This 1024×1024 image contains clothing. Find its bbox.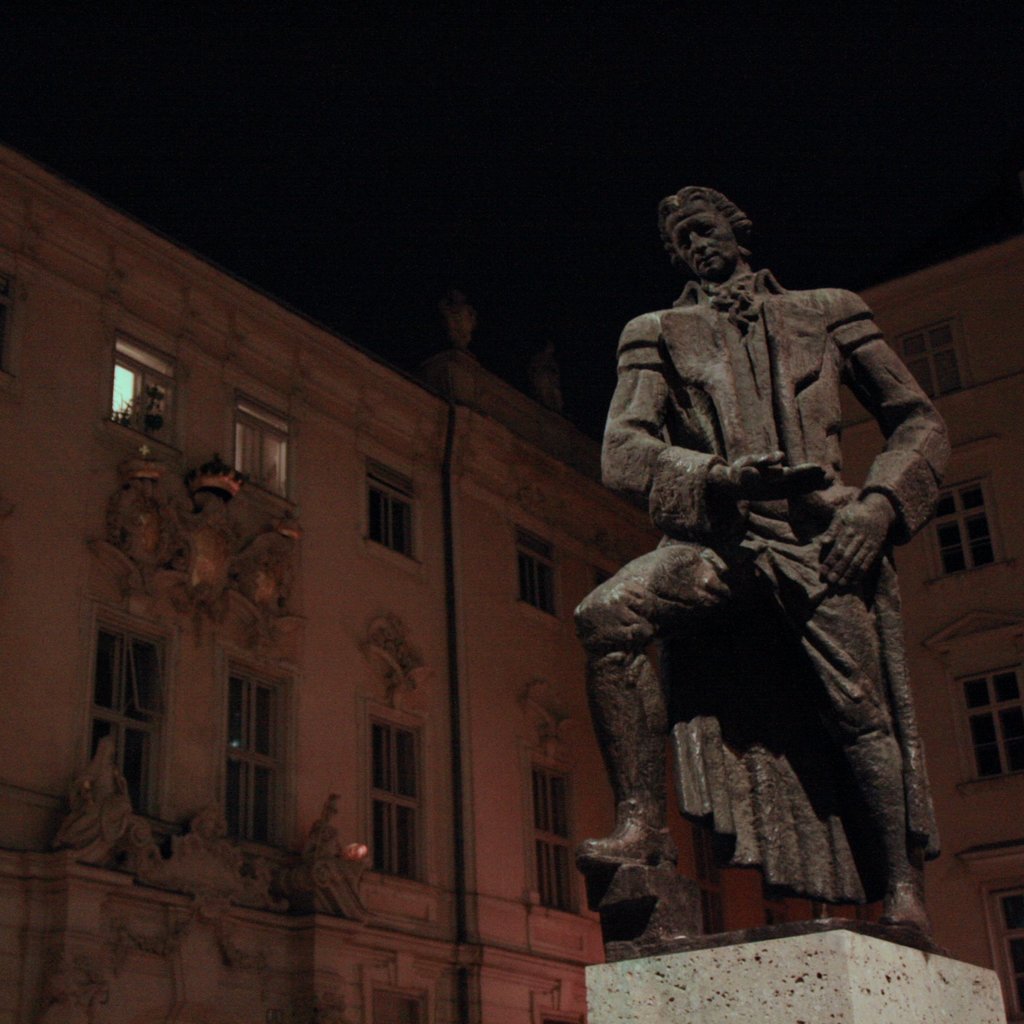
BBox(570, 195, 972, 938).
